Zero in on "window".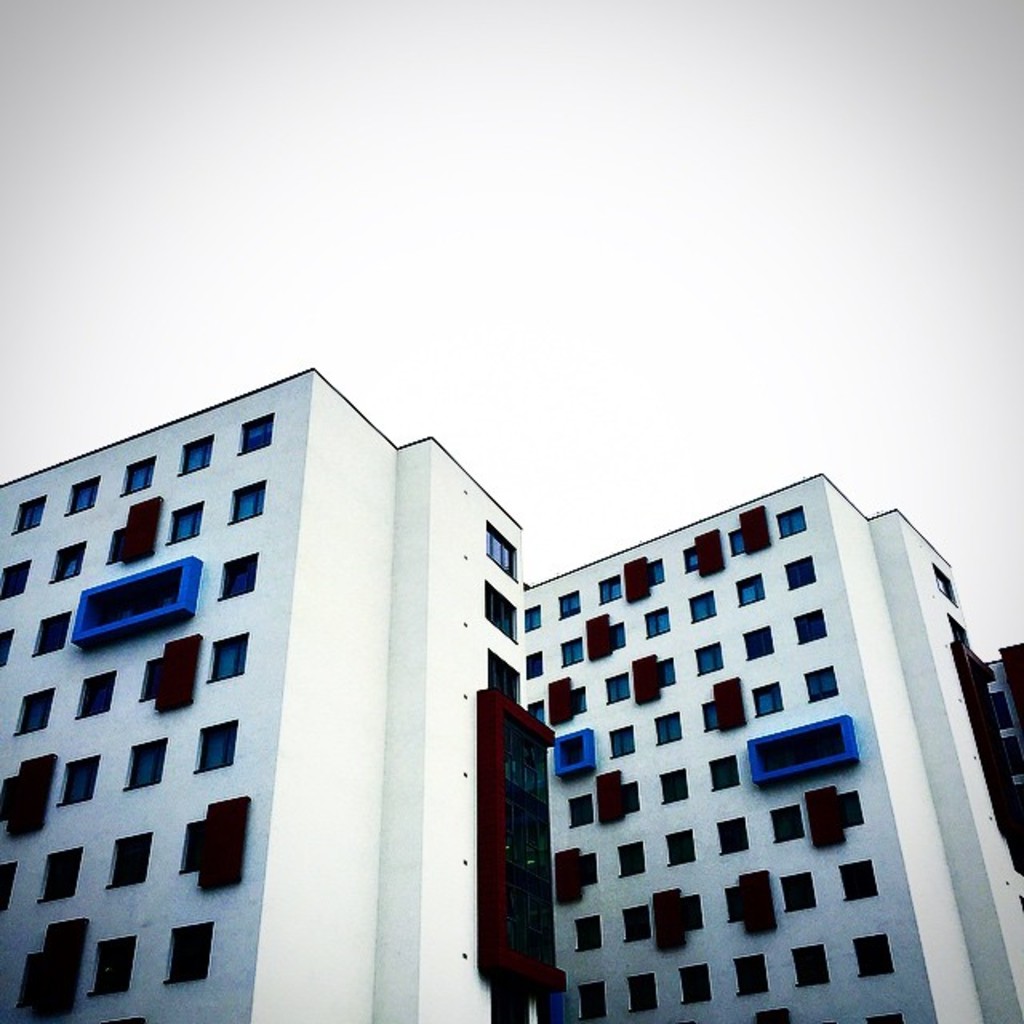
Zeroed in: bbox=[570, 910, 603, 954].
